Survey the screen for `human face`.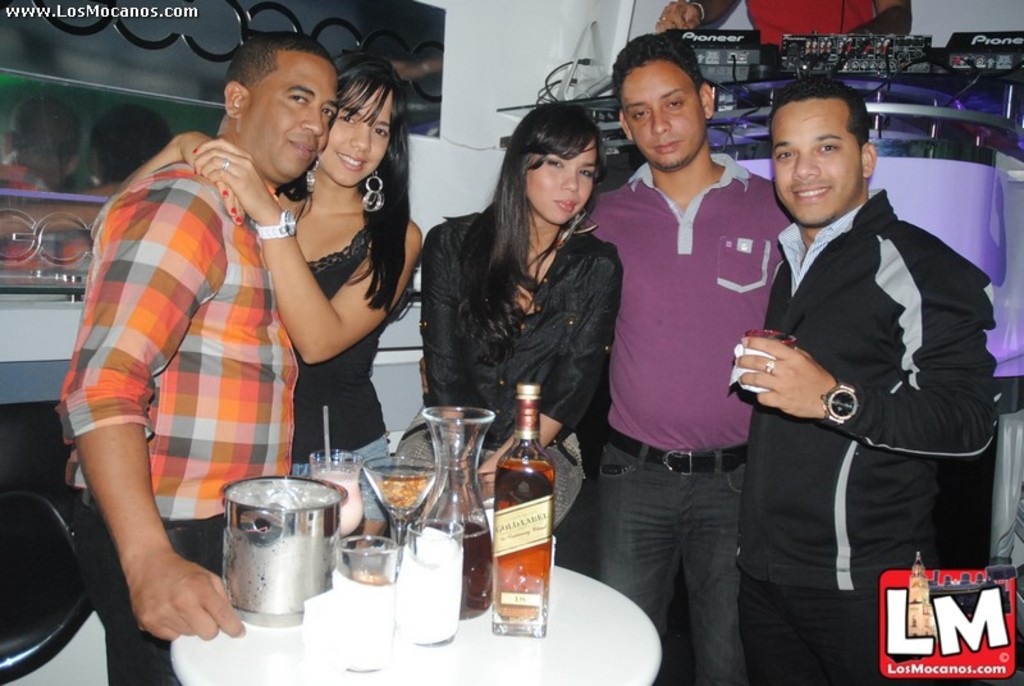
Survey found: locate(311, 86, 398, 196).
